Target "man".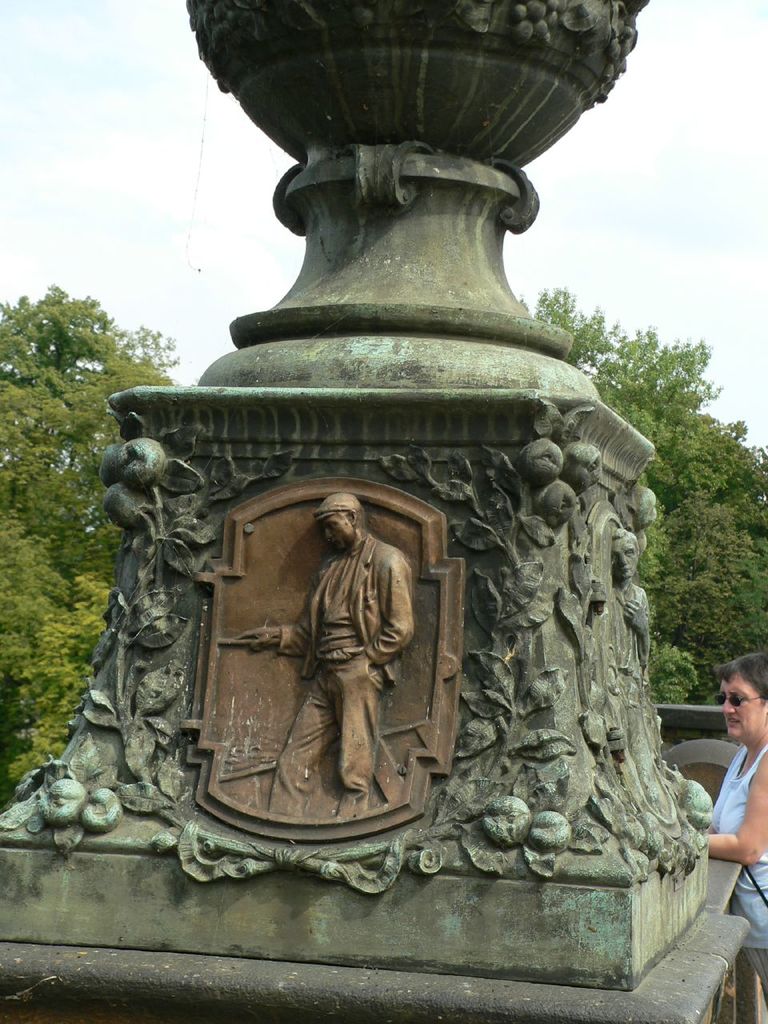
Target region: {"left": 234, "top": 492, "right": 423, "bottom": 826}.
